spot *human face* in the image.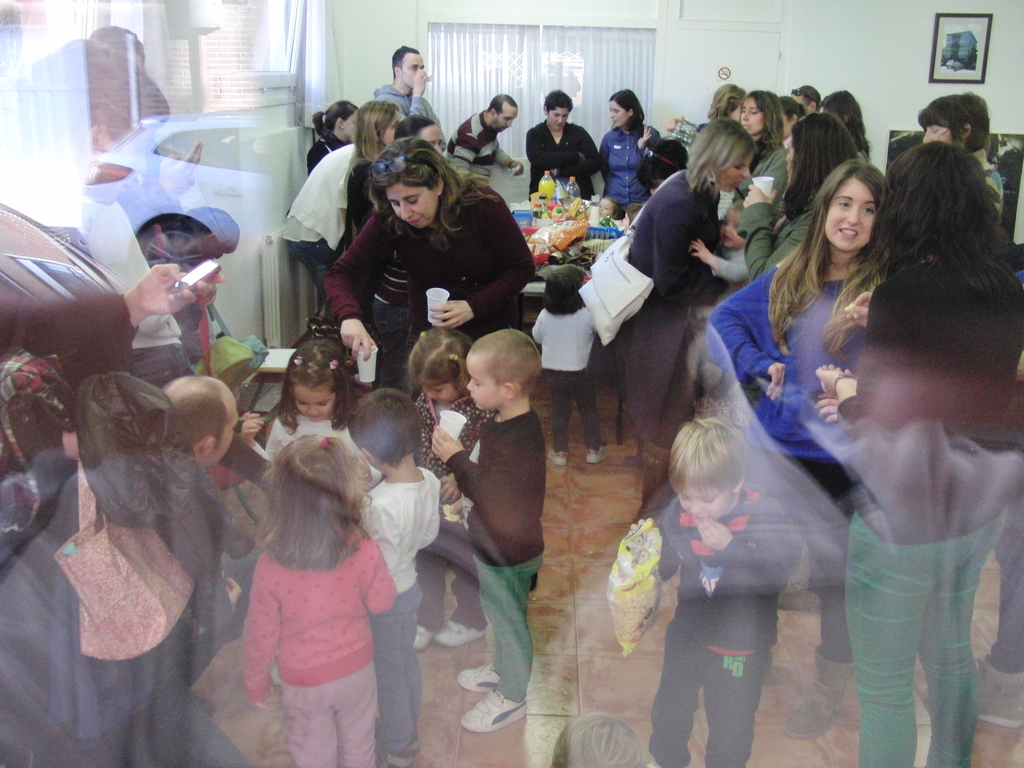
*human face* found at x1=495, y1=108, x2=516, y2=136.
